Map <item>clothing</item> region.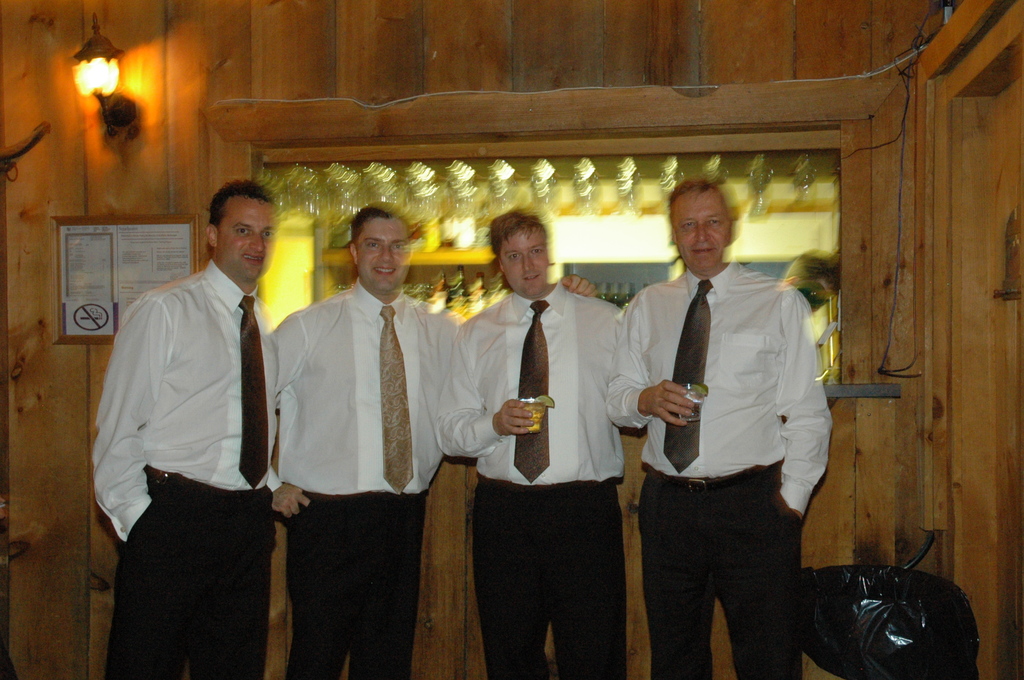
Mapped to 605:261:833:675.
